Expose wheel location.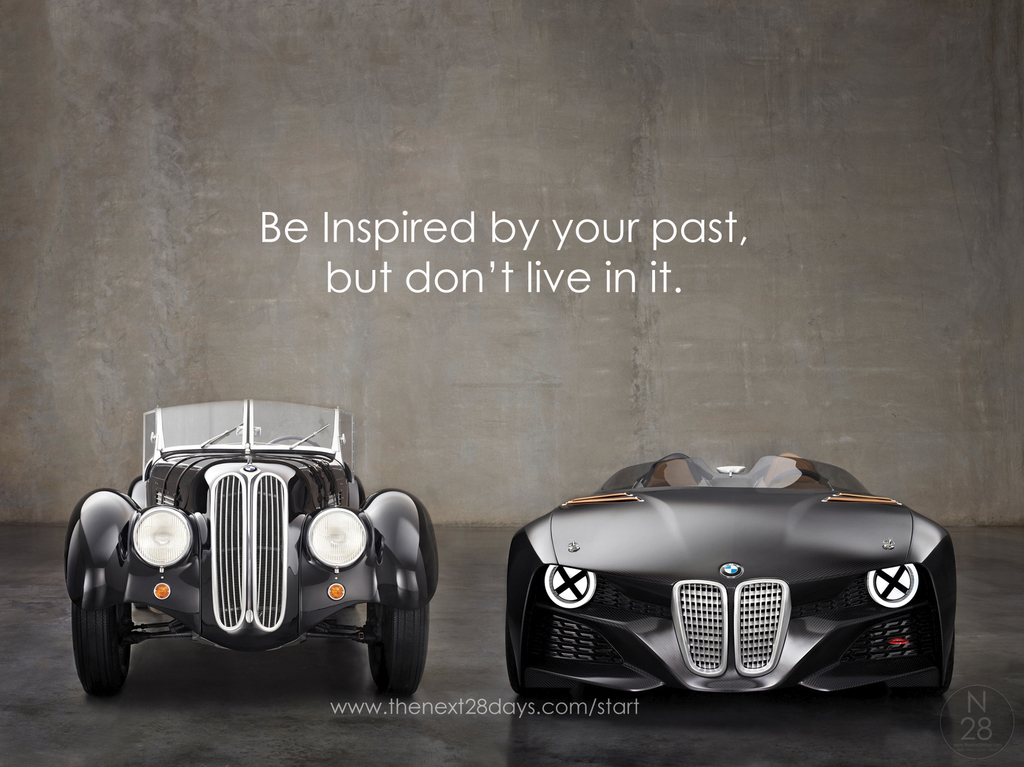
Exposed at detection(915, 624, 964, 709).
